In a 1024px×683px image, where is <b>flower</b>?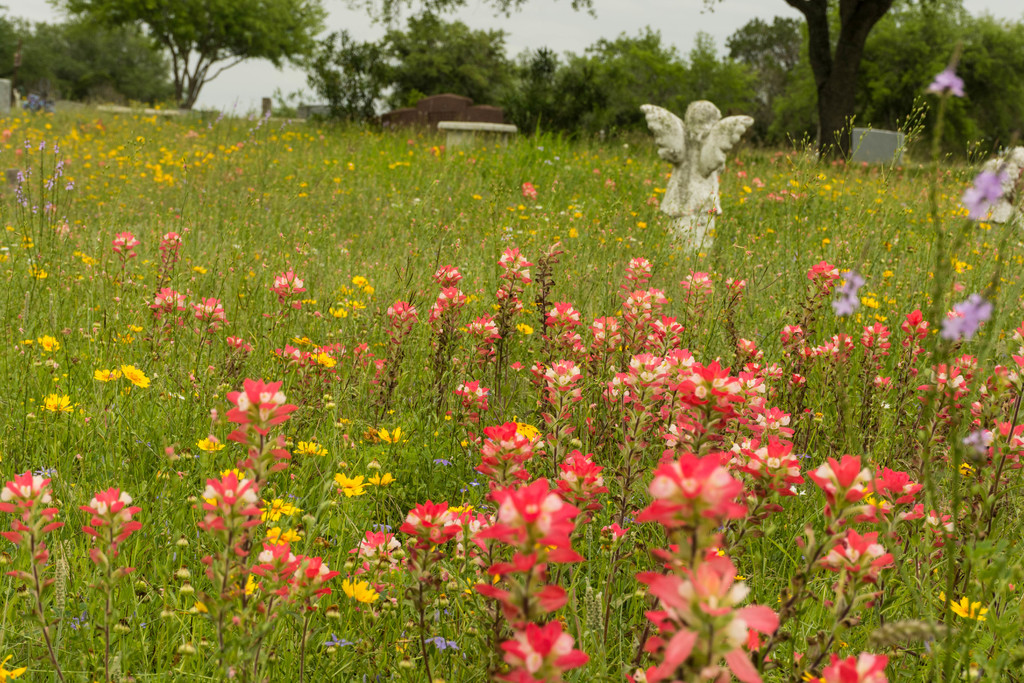
bbox(247, 547, 300, 609).
